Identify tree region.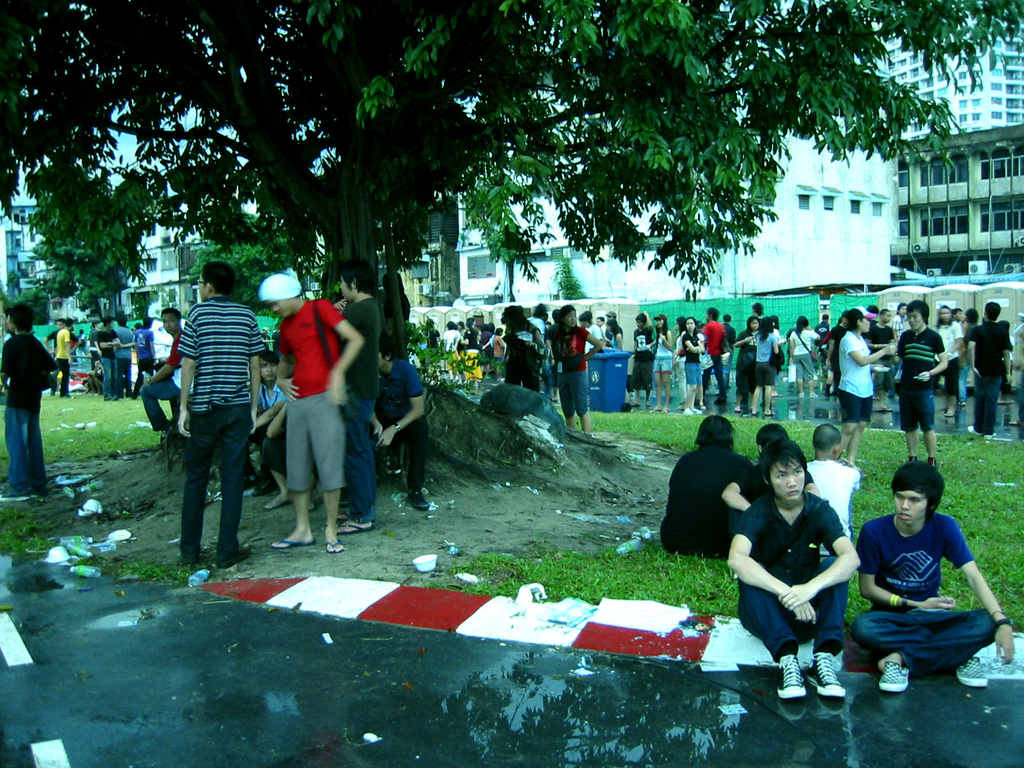
Region: [x1=0, y1=0, x2=1023, y2=484].
